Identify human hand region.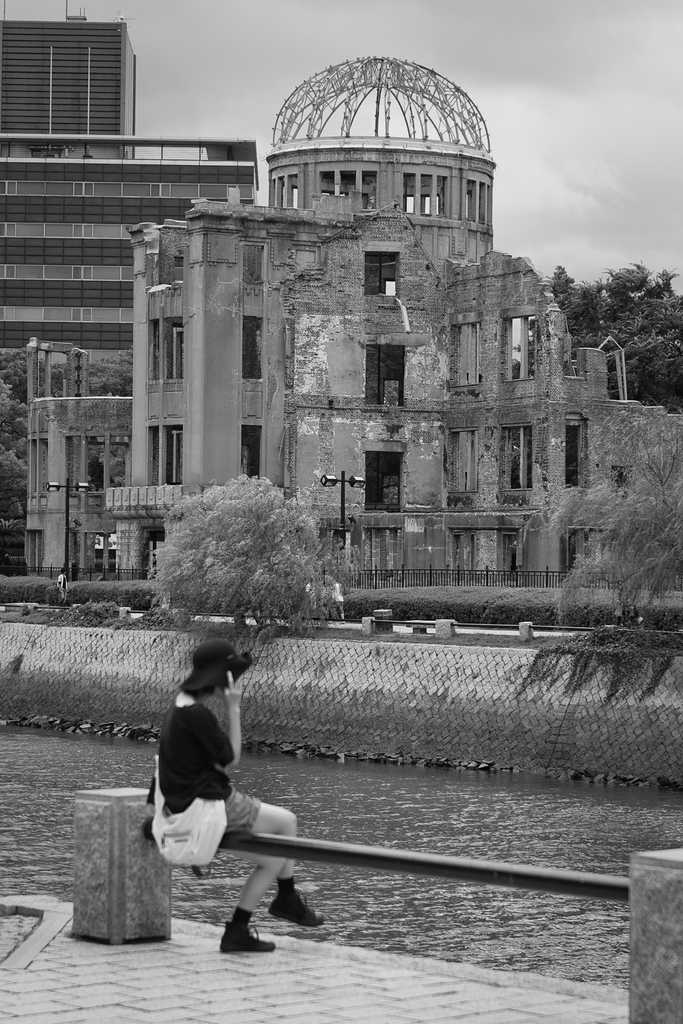
Region: locate(222, 666, 240, 700).
